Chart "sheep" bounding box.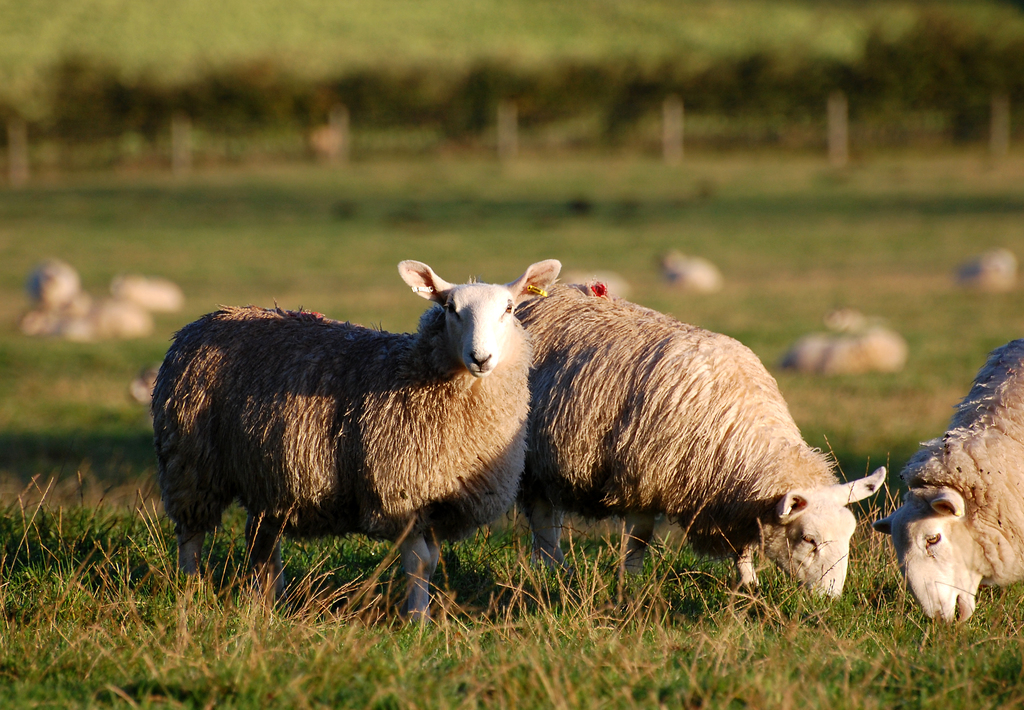
Charted: <bbox>872, 337, 1023, 622</bbox>.
